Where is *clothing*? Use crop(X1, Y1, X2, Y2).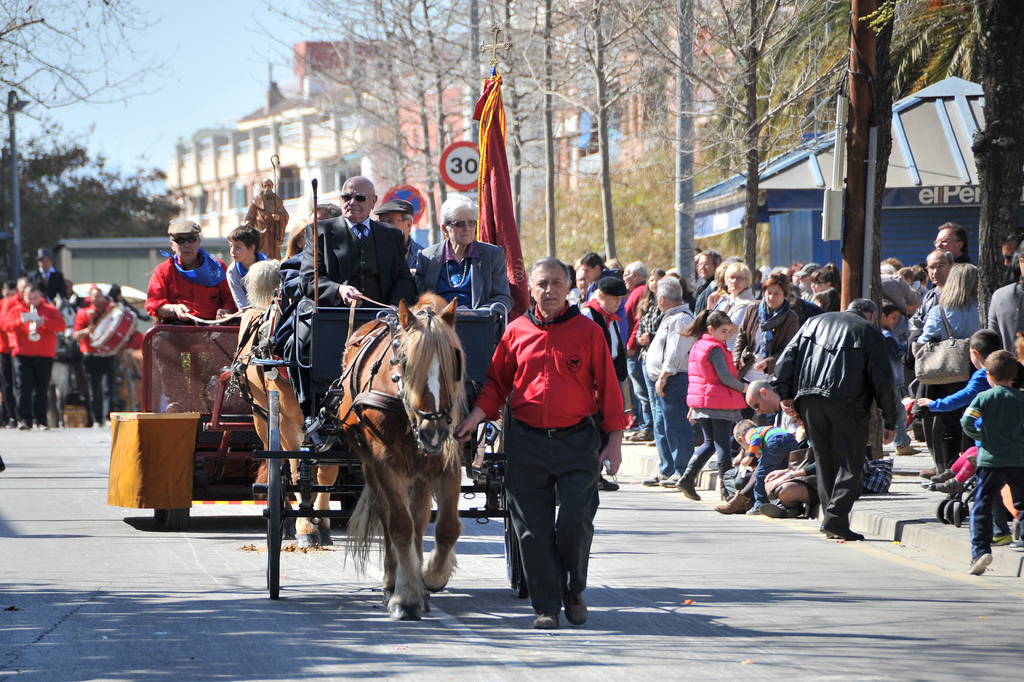
crop(687, 278, 717, 325).
